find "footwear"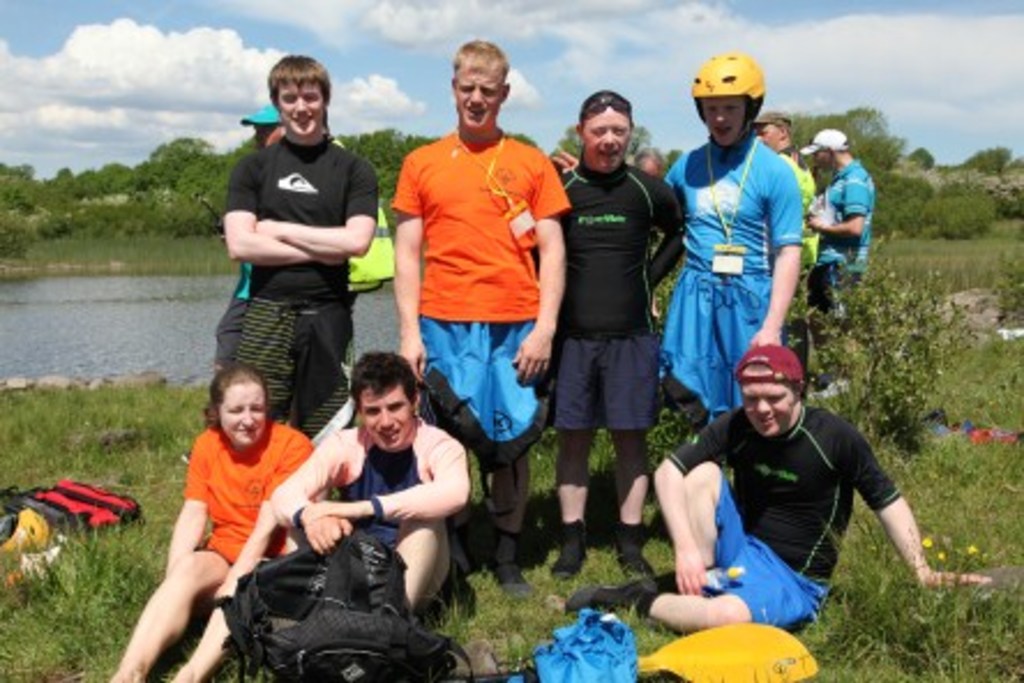
crop(551, 517, 586, 579)
